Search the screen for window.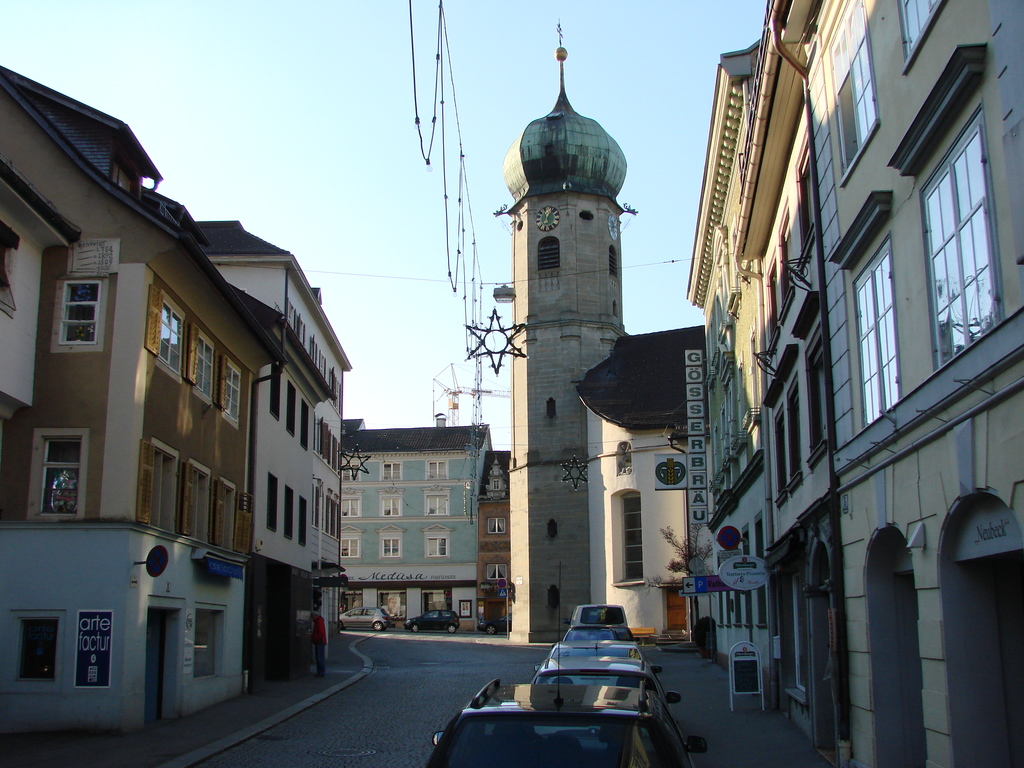
Found at Rect(320, 352, 328, 382).
